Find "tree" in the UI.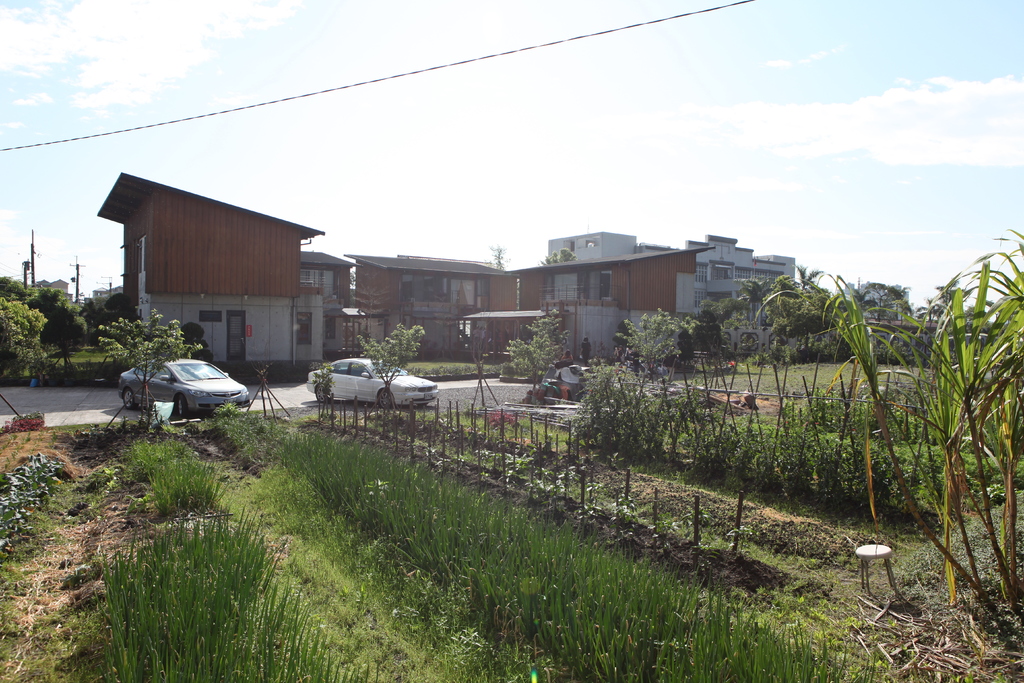
UI element at <bbox>534, 247, 580, 269</bbox>.
